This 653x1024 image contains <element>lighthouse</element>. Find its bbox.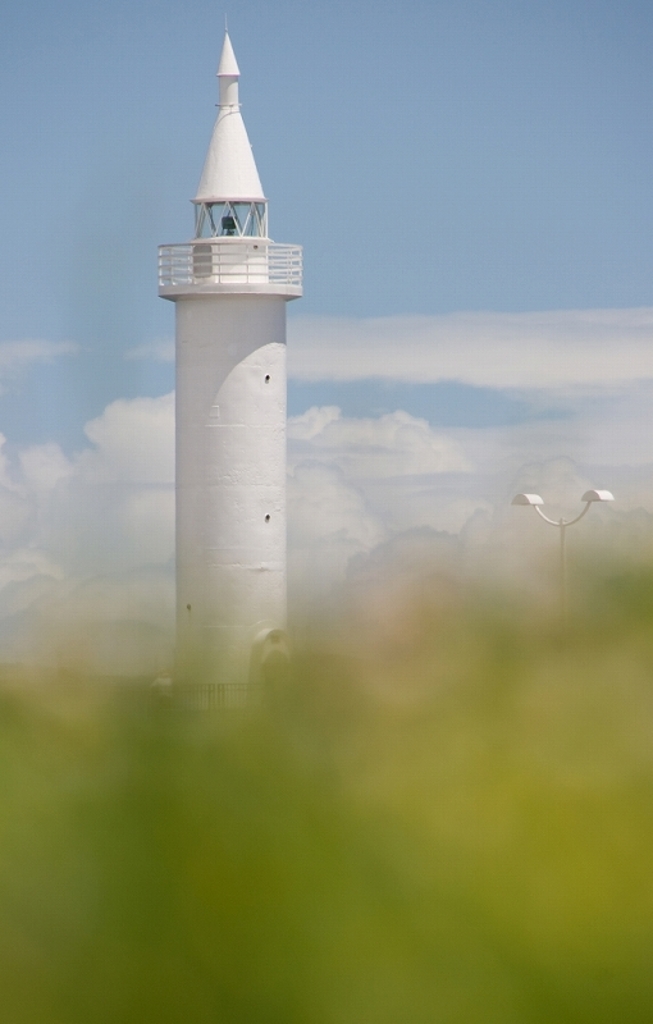
{"x1": 164, "y1": 19, "x2": 306, "y2": 712}.
